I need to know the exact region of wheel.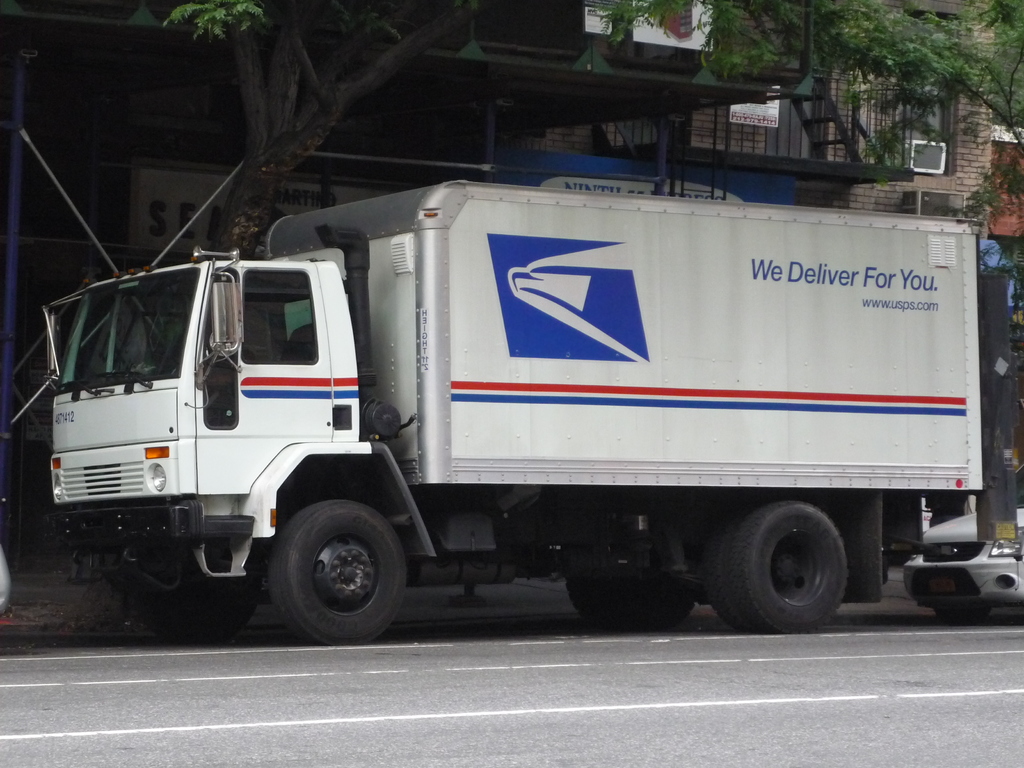
Region: box(134, 584, 258, 644).
